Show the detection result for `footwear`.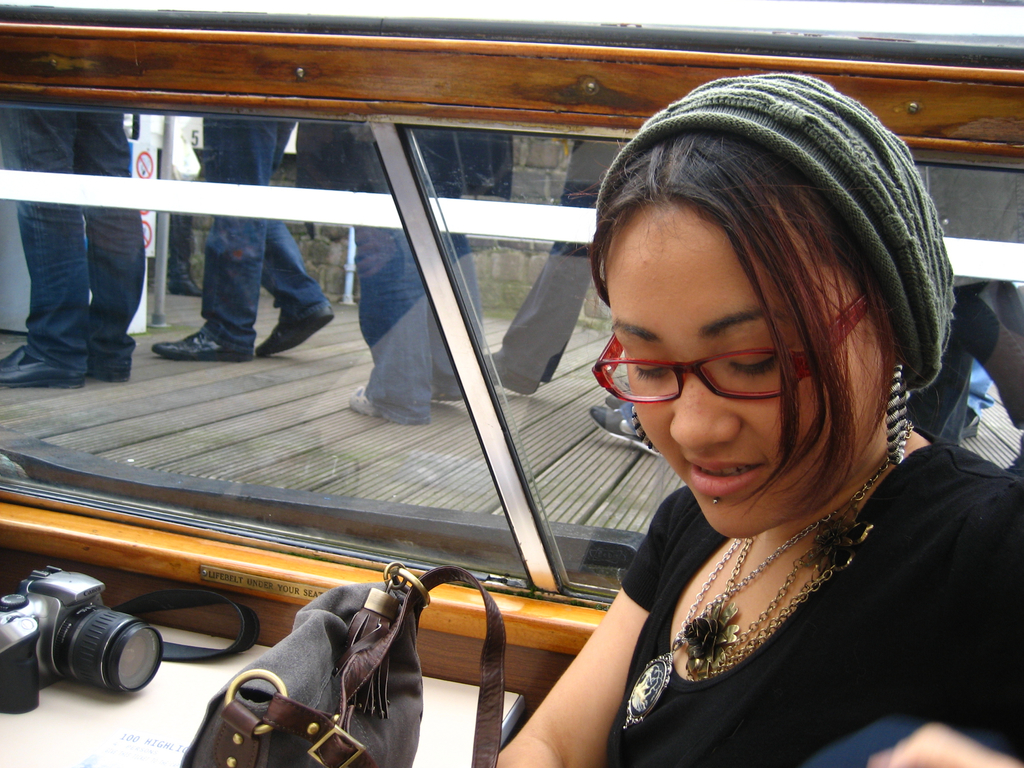
select_region(0, 342, 86, 394).
